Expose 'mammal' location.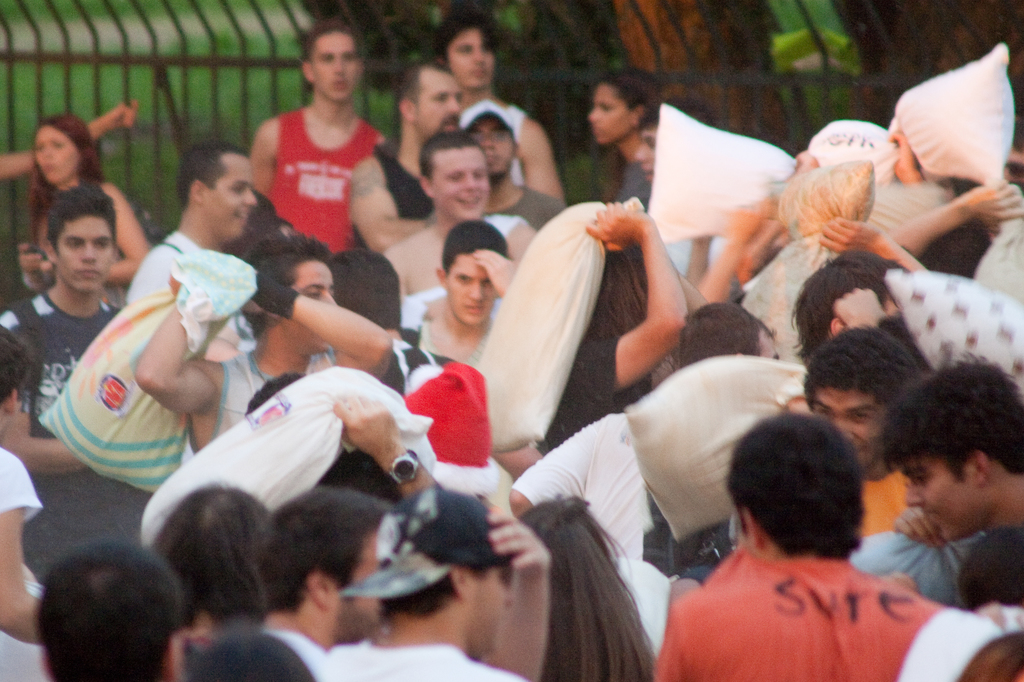
Exposed at (x1=383, y1=126, x2=543, y2=306).
